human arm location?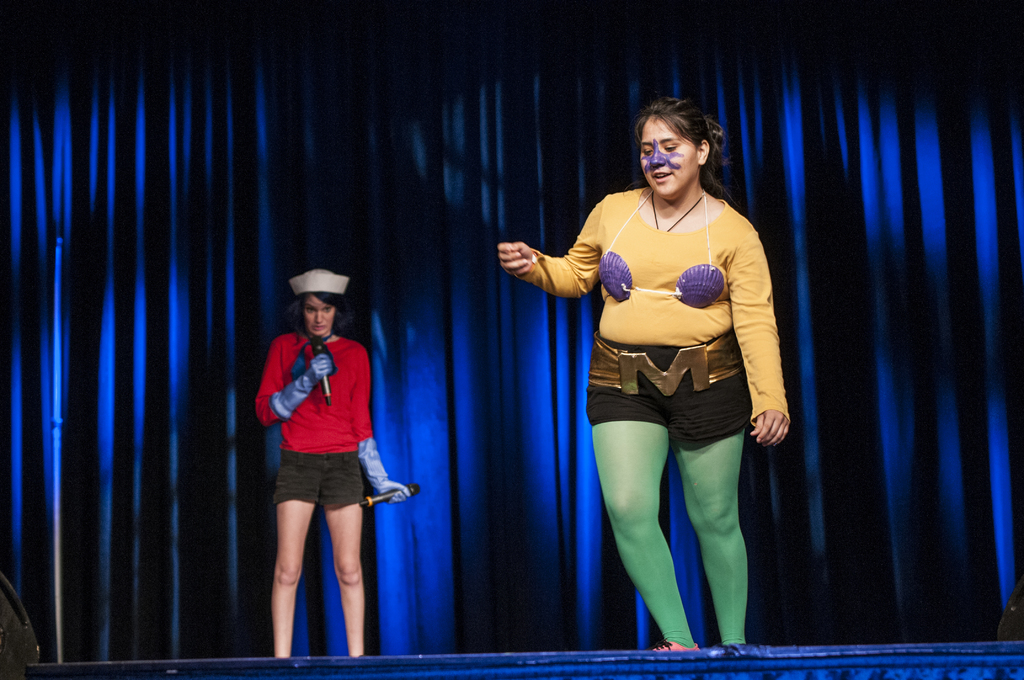
x1=724, y1=228, x2=790, y2=441
